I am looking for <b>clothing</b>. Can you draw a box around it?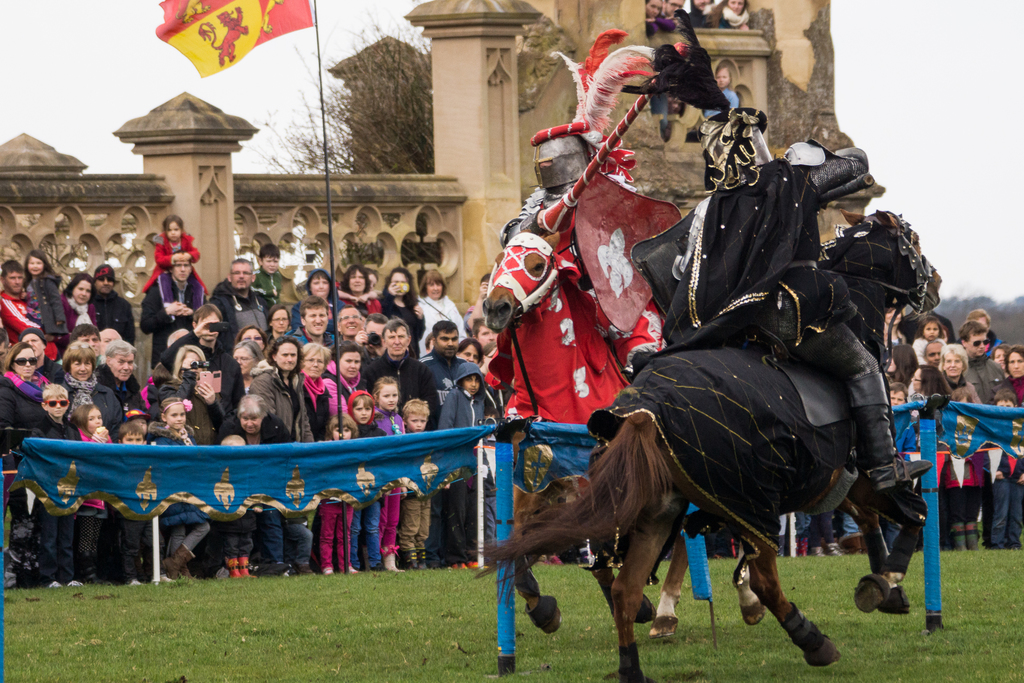
Sure, the bounding box is bbox(292, 266, 353, 343).
